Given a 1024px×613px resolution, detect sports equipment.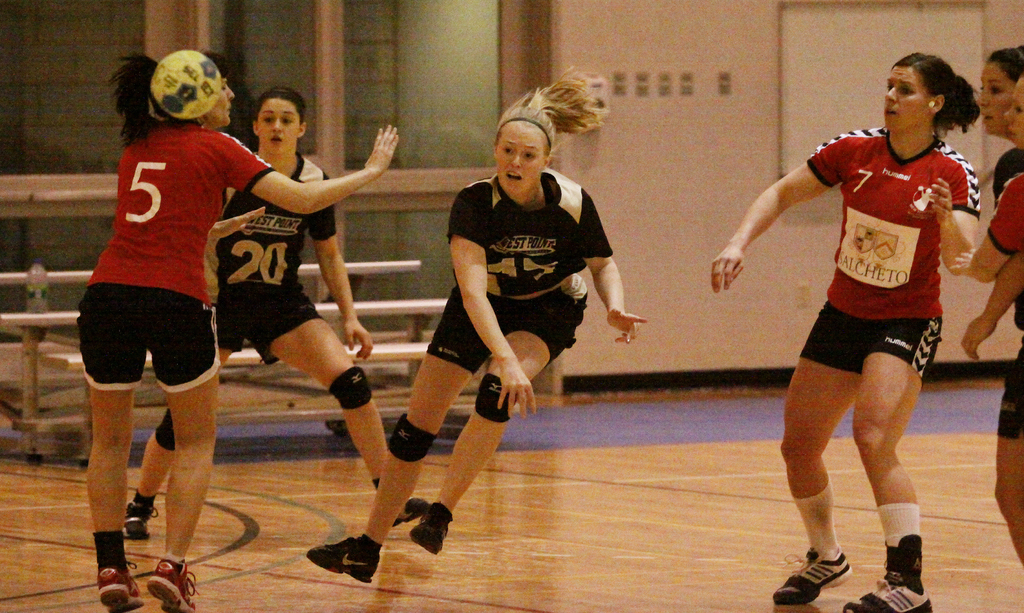
<region>302, 532, 380, 581</region>.
